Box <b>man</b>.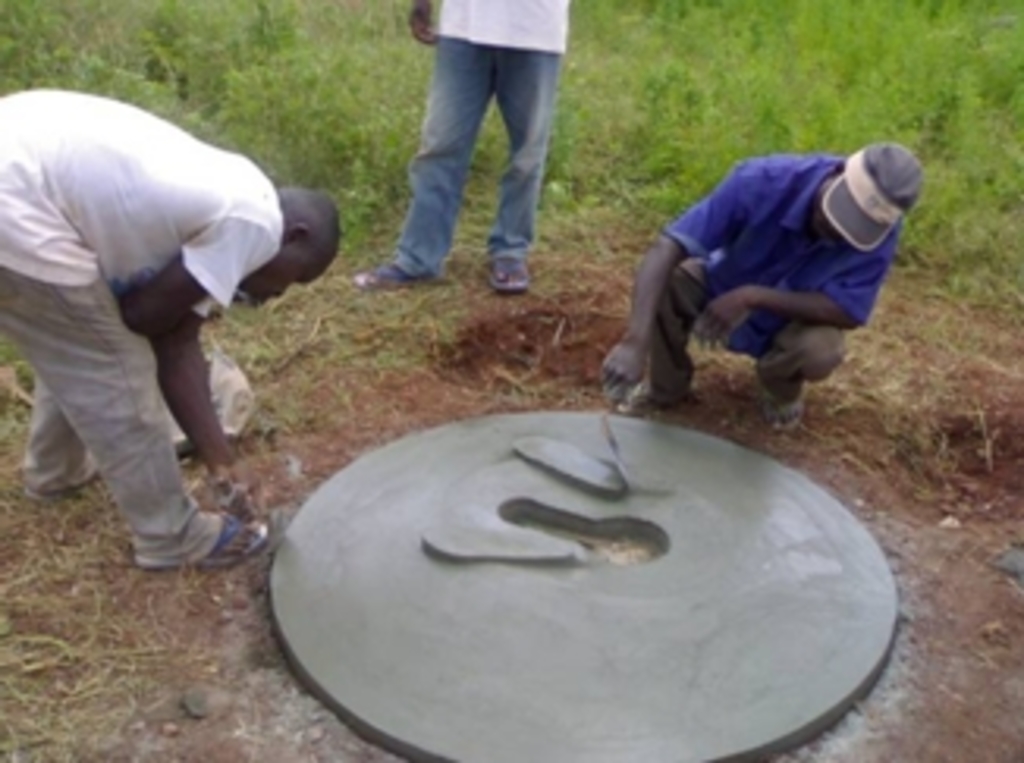
l=0, t=28, r=324, b=609.
